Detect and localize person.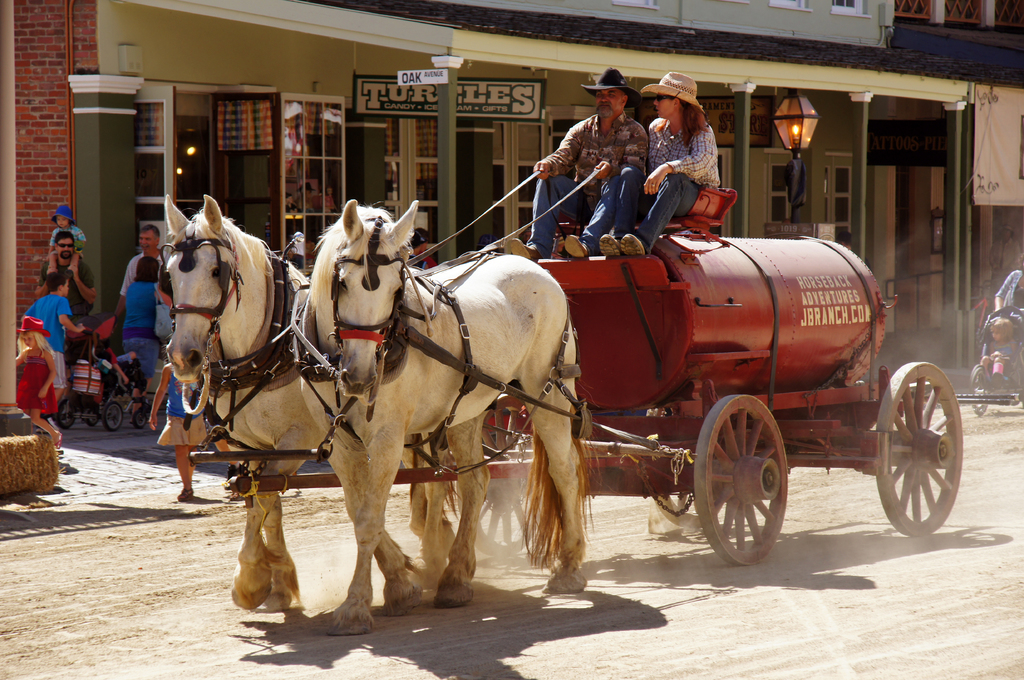
Localized at BBox(44, 200, 88, 283).
